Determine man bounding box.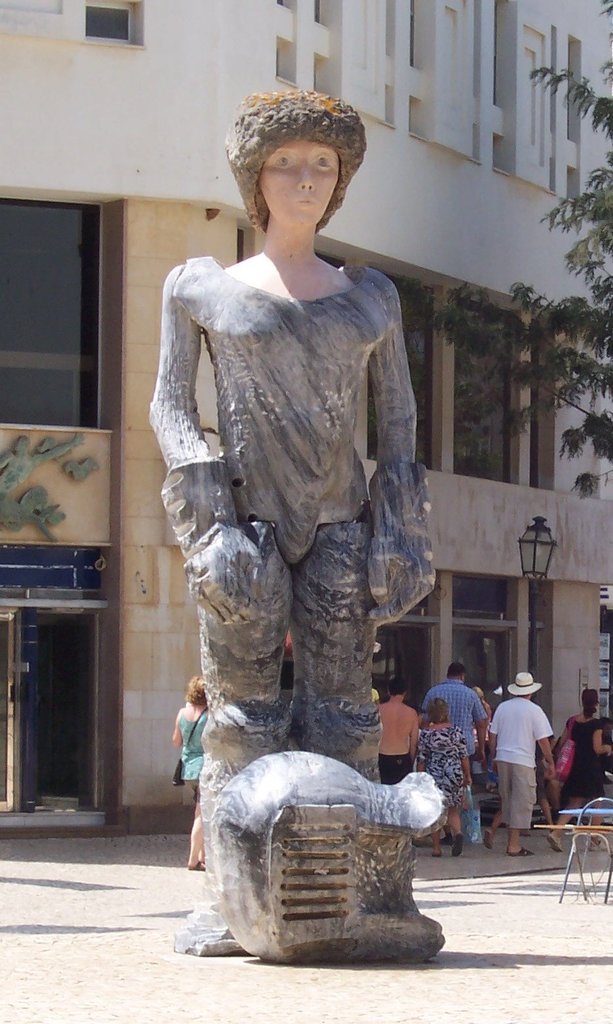
Determined: <box>369,678,425,789</box>.
